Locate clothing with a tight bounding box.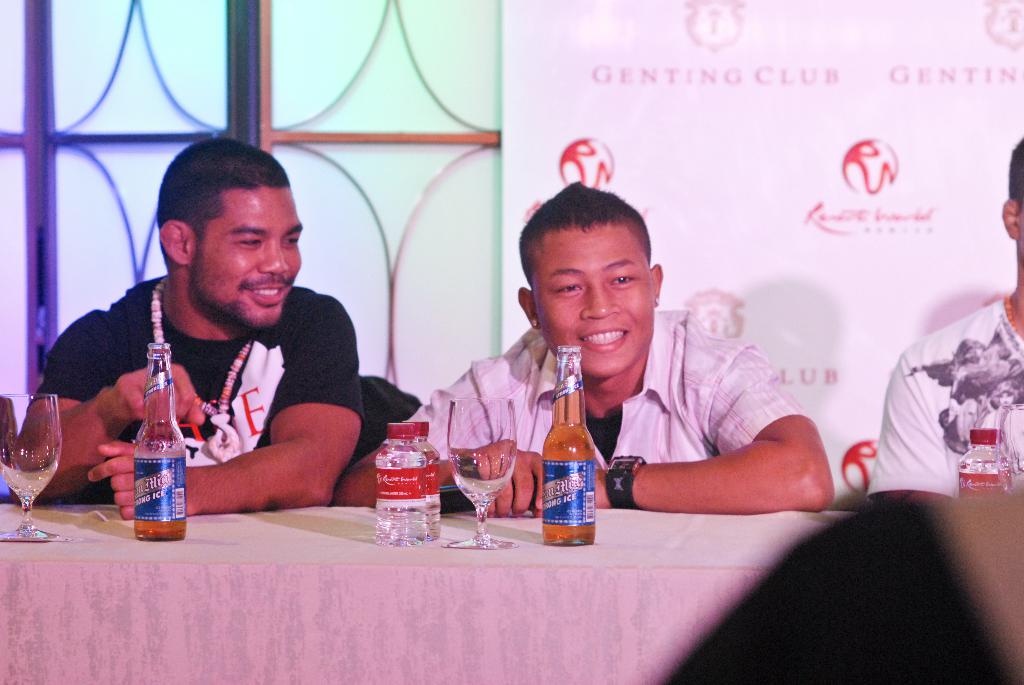
{"x1": 856, "y1": 303, "x2": 1023, "y2": 491}.
